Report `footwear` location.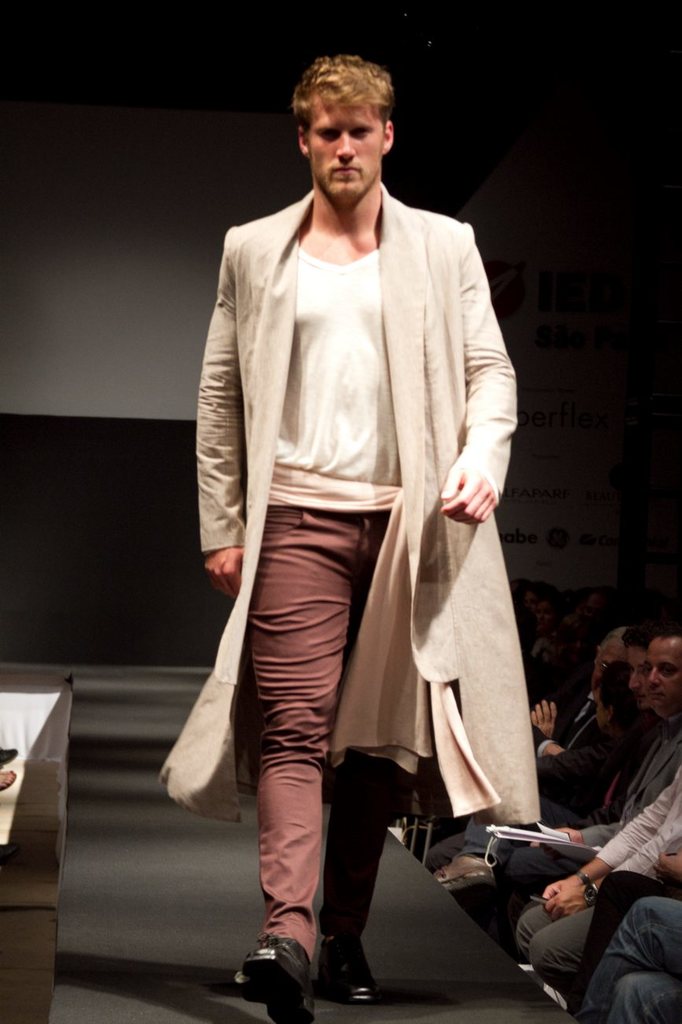
Report: [x1=314, y1=943, x2=378, y2=1010].
